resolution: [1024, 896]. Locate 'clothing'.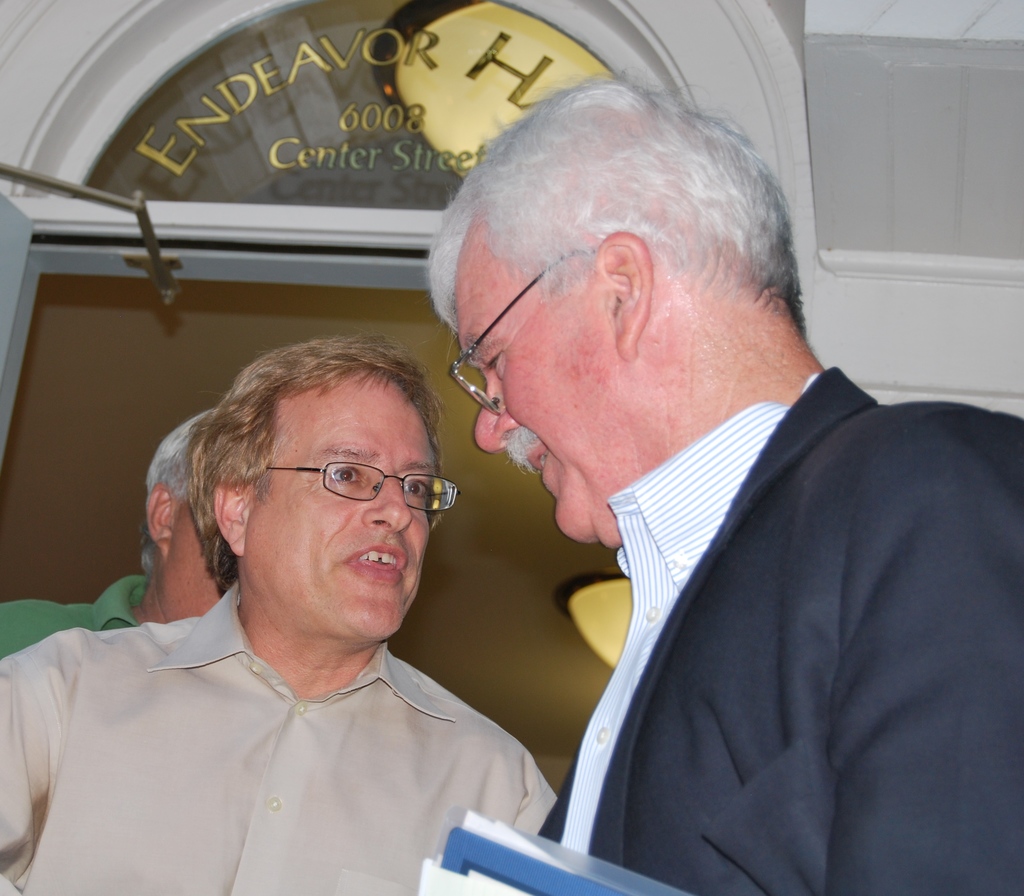
[0, 571, 143, 648].
